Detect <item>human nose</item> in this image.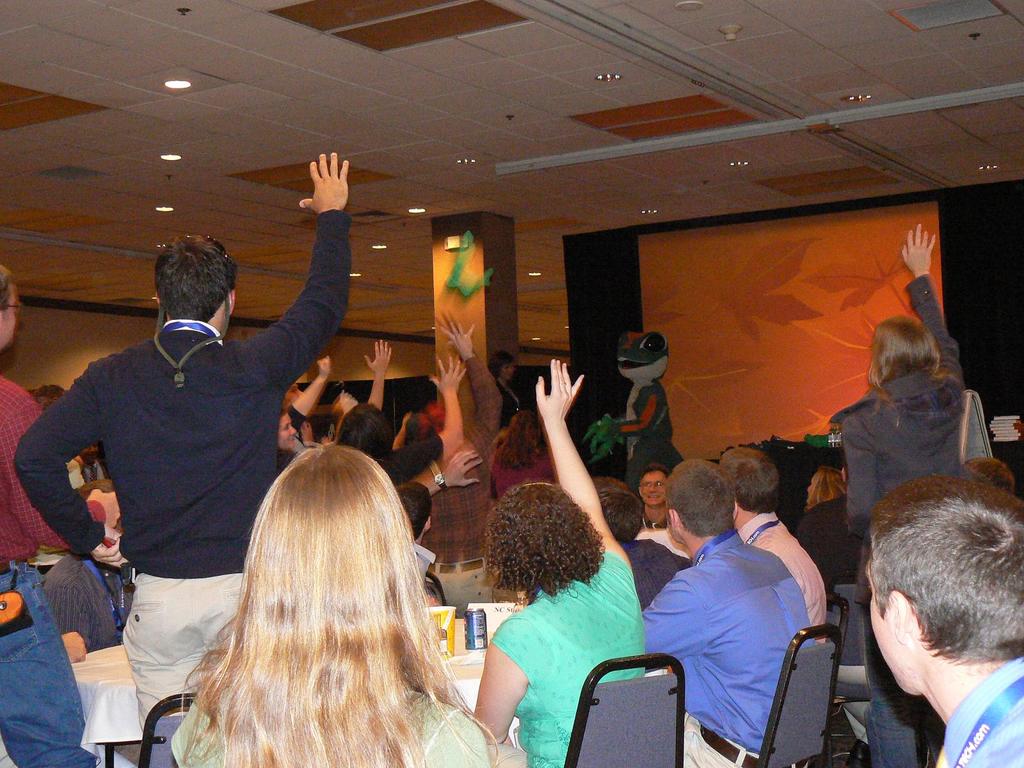
Detection: box(646, 481, 659, 494).
